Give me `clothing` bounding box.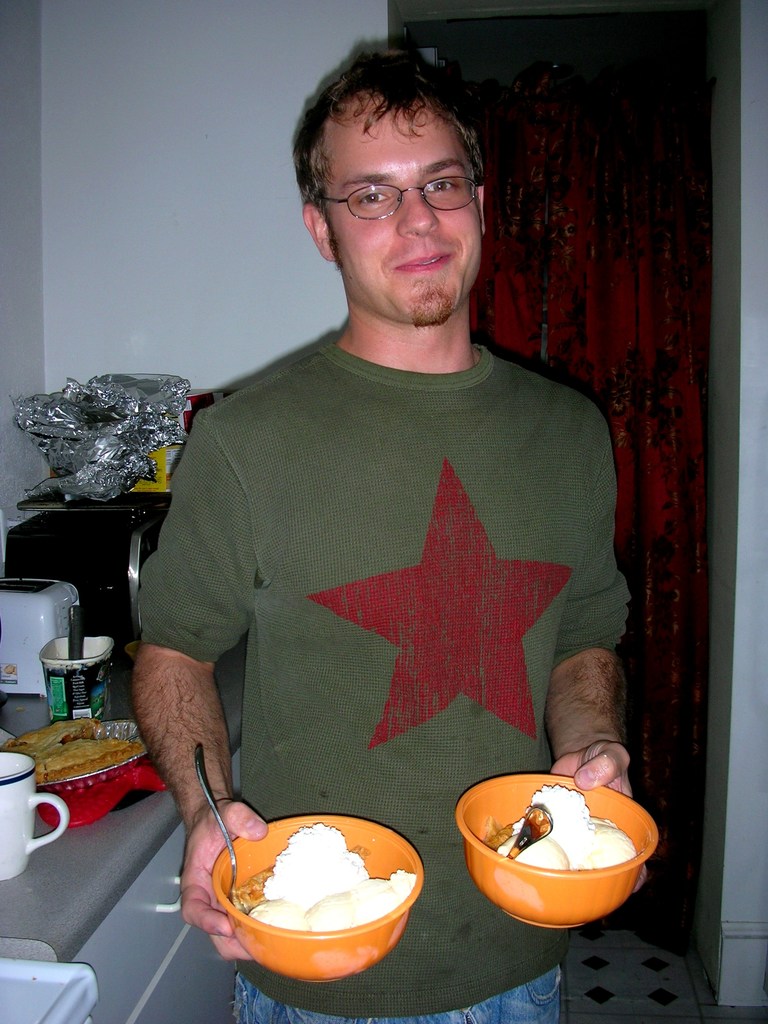
<box>236,967,564,1023</box>.
